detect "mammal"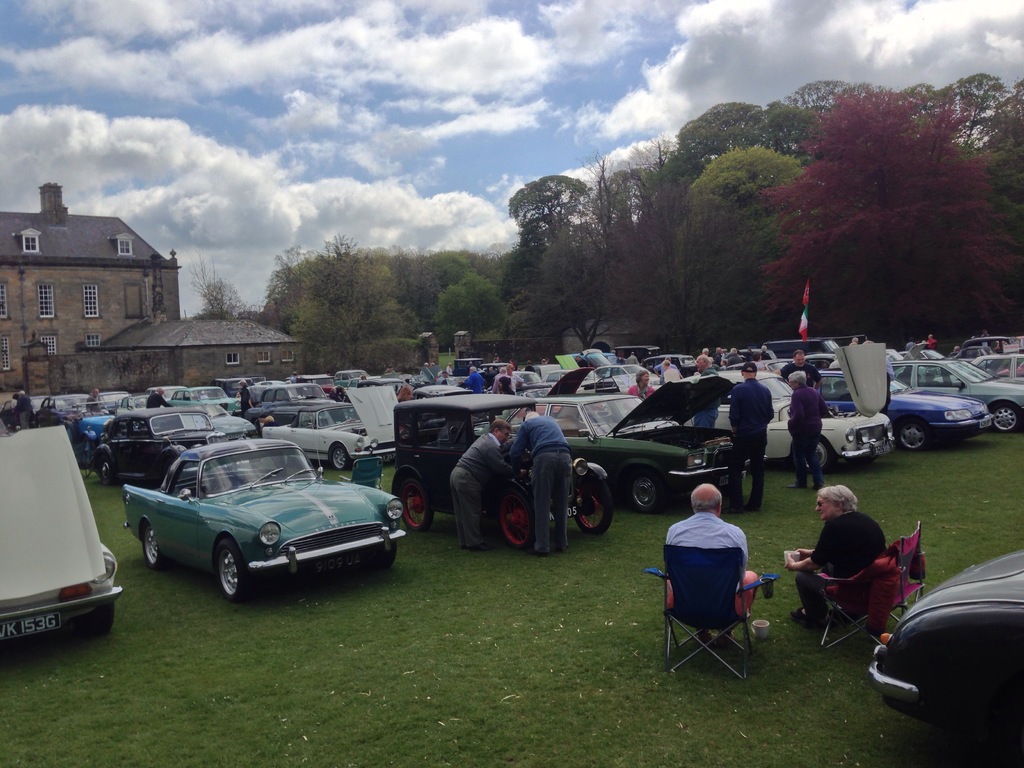
rect(928, 331, 938, 348)
